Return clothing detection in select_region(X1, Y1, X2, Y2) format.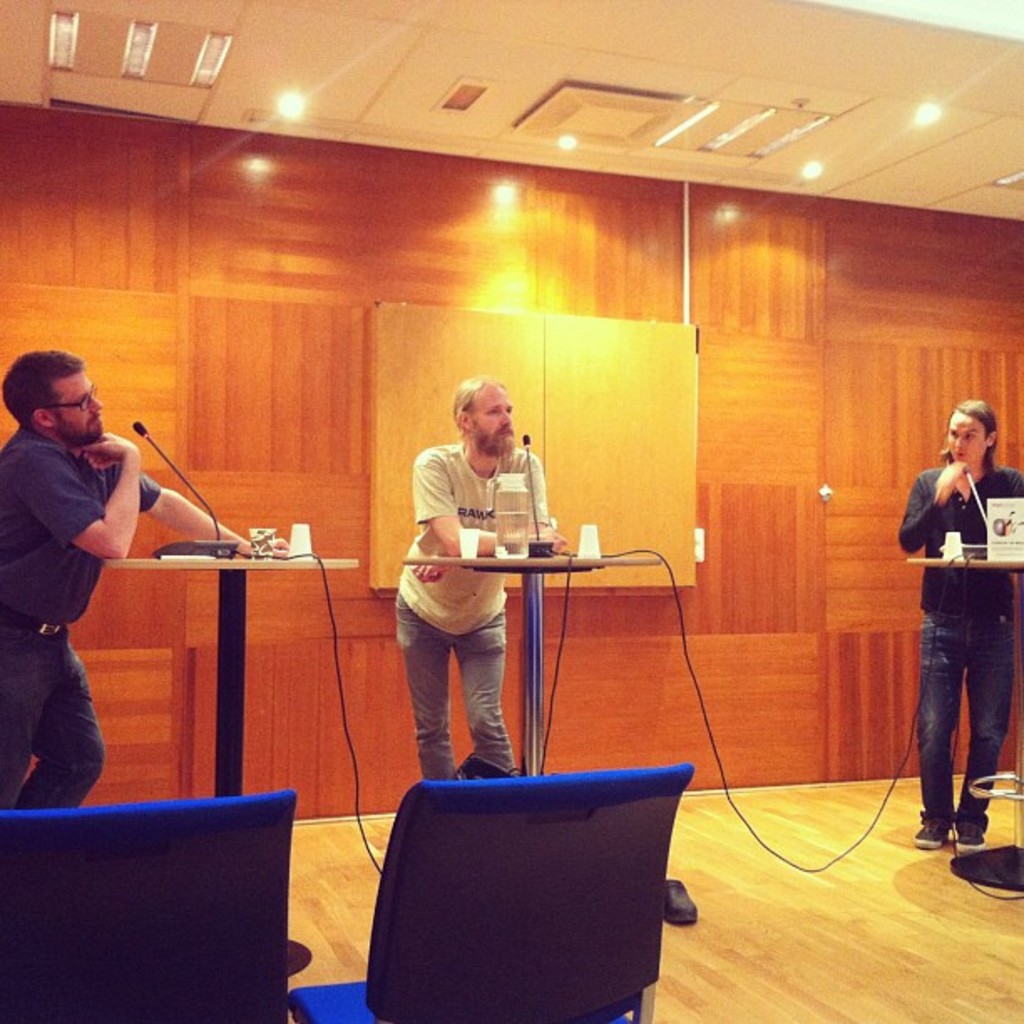
select_region(393, 445, 544, 788).
